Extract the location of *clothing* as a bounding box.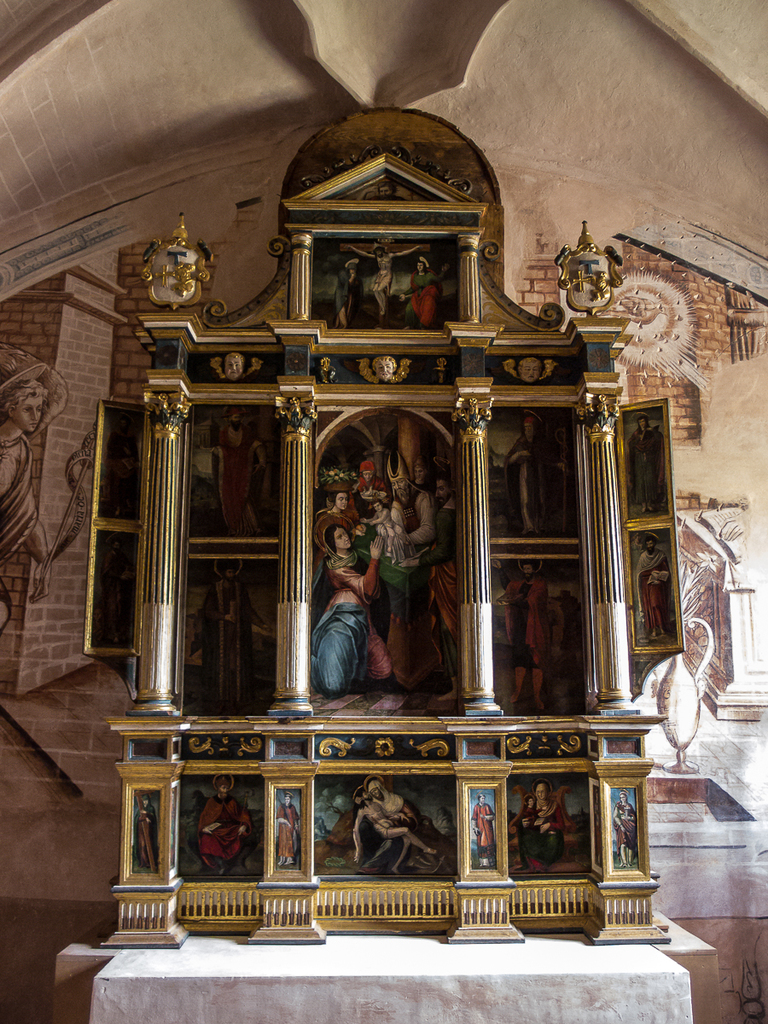
select_region(509, 580, 549, 670).
